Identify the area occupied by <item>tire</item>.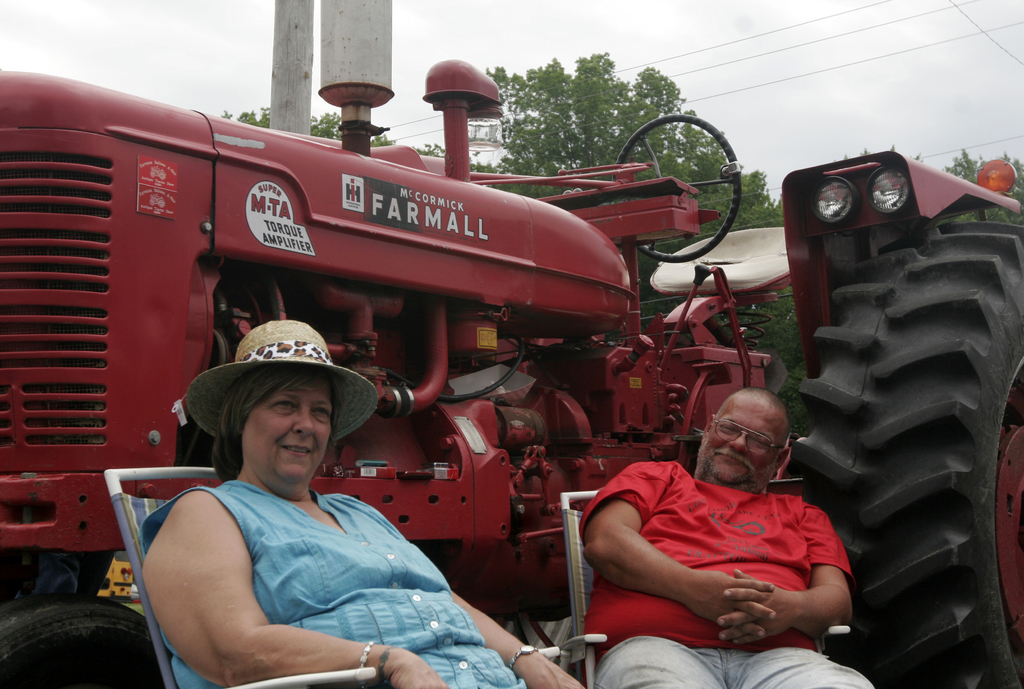
Area: 0, 598, 177, 688.
